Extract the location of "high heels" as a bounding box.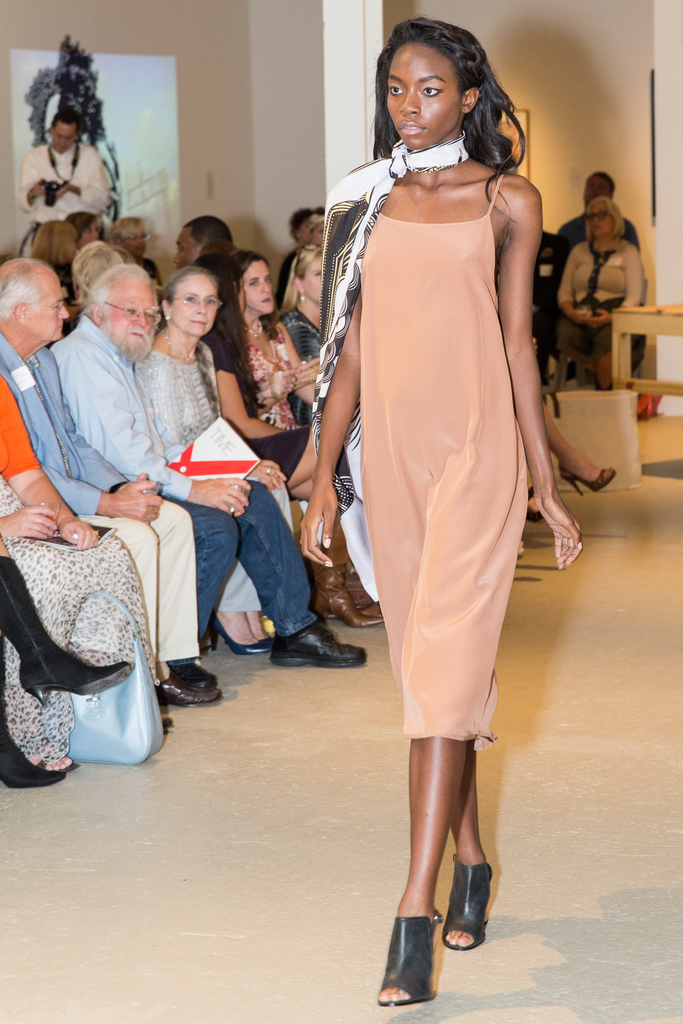
BBox(260, 632, 271, 648).
